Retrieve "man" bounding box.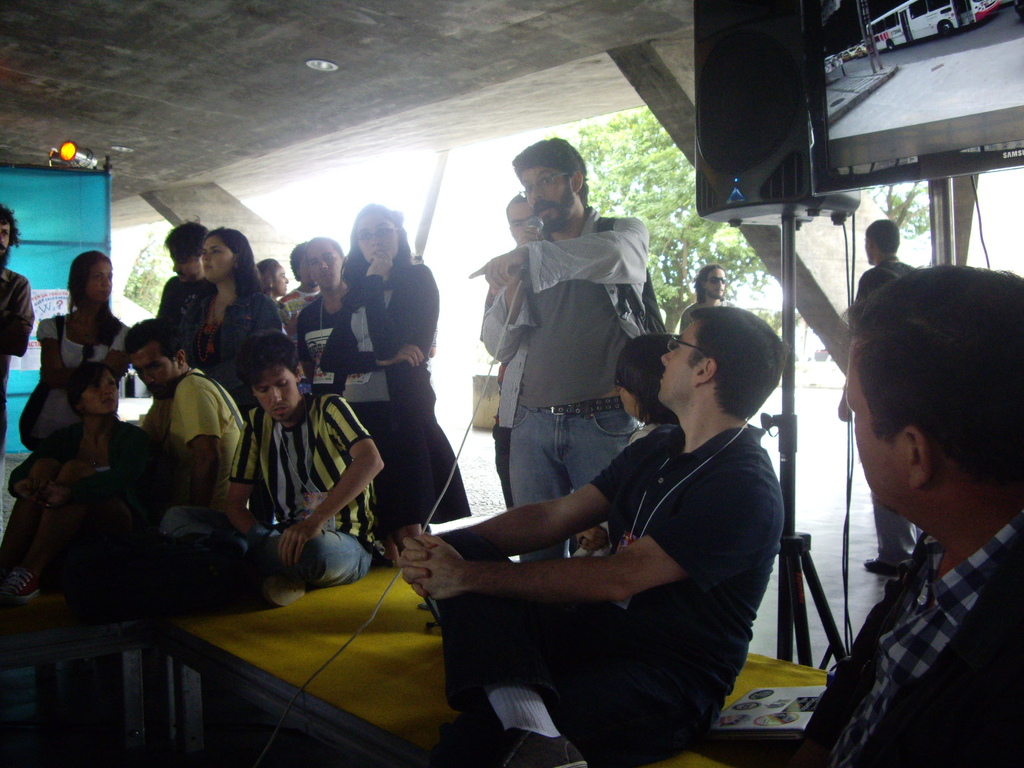
Bounding box: 465:132:652:560.
